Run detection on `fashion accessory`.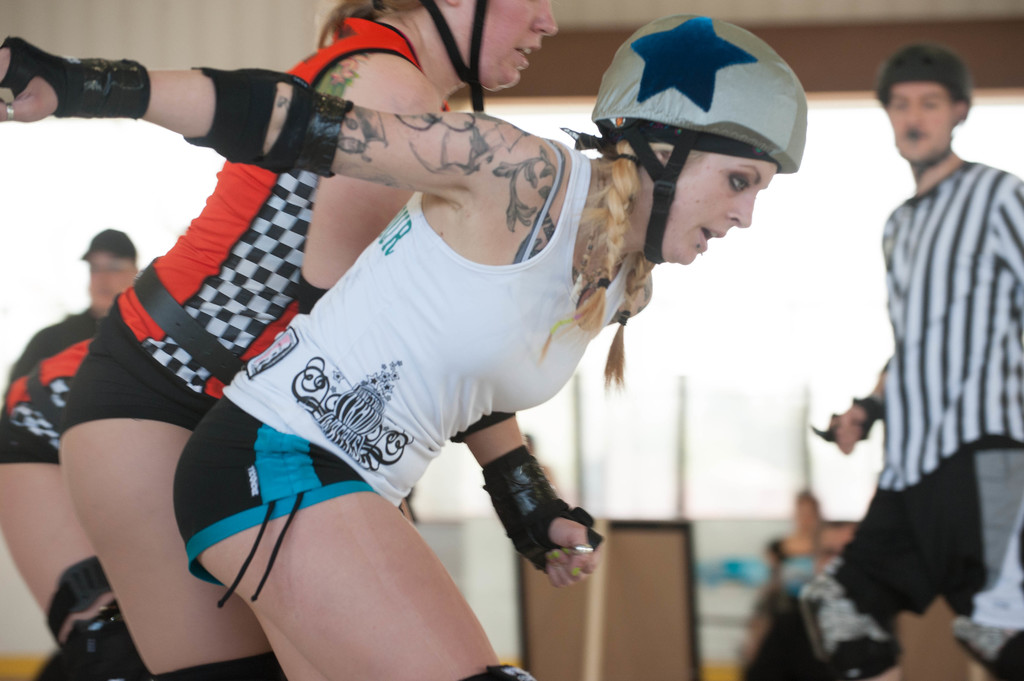
Result: 565:11:810:267.
